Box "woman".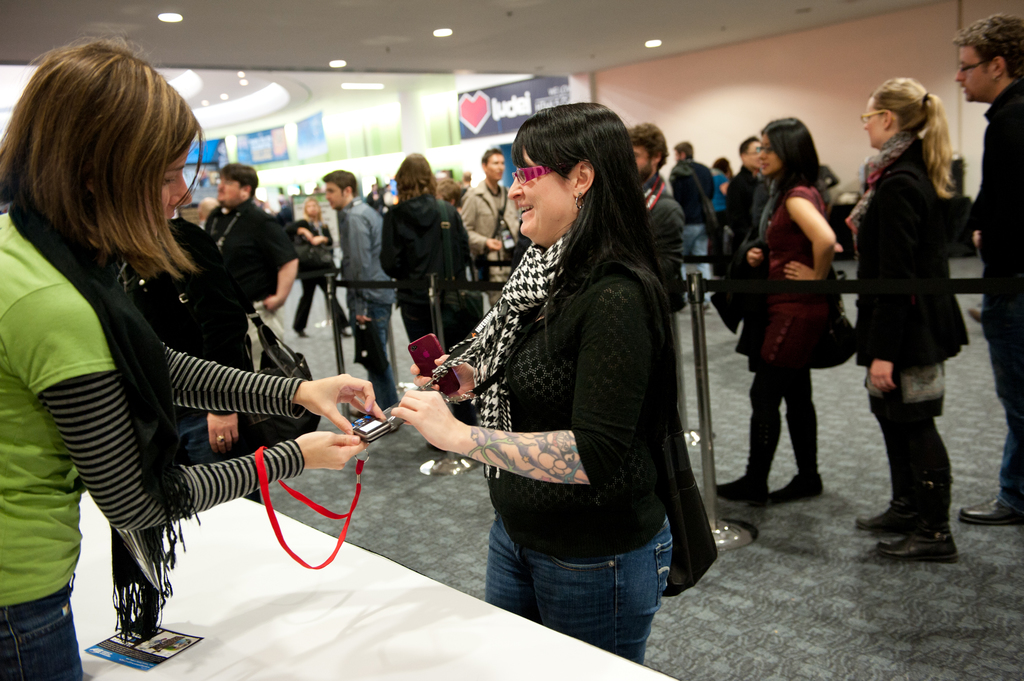
[x1=392, y1=99, x2=682, y2=663].
